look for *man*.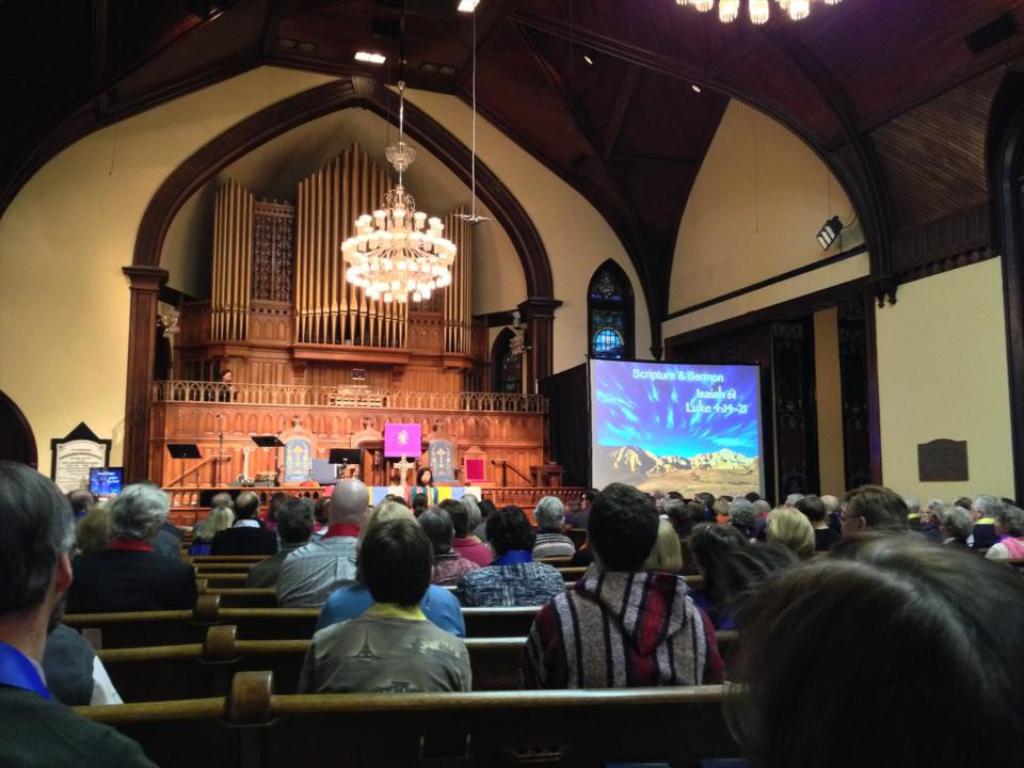
Found: detection(833, 481, 931, 554).
